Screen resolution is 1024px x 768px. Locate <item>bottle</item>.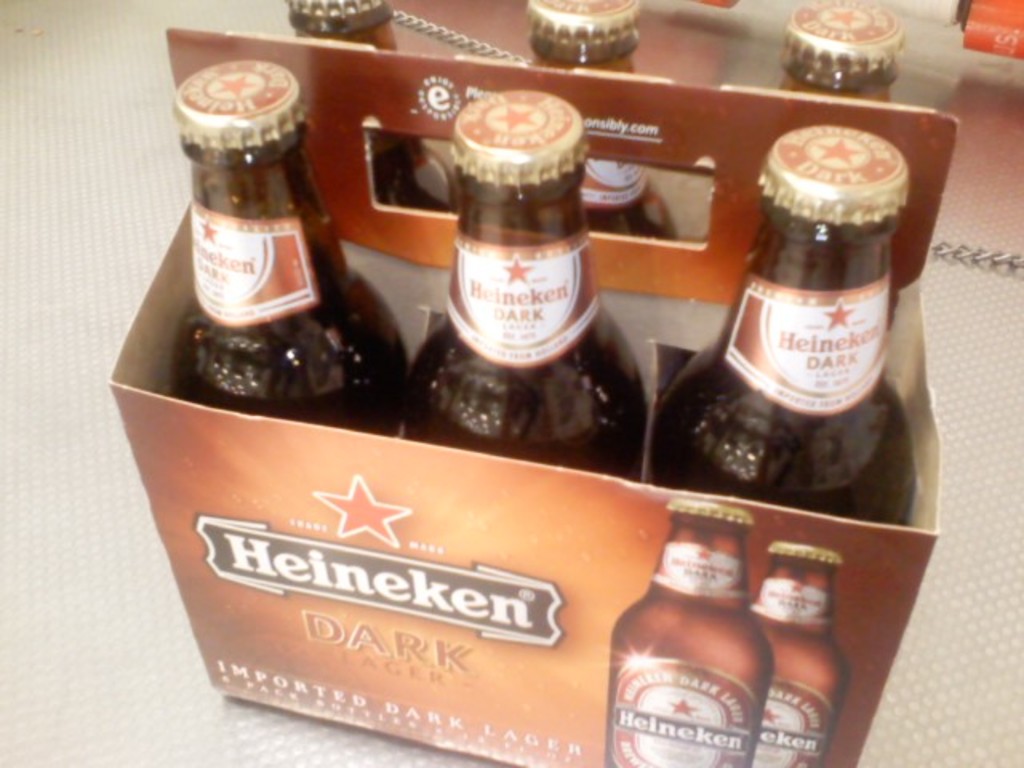
left=766, top=0, right=917, bottom=120.
